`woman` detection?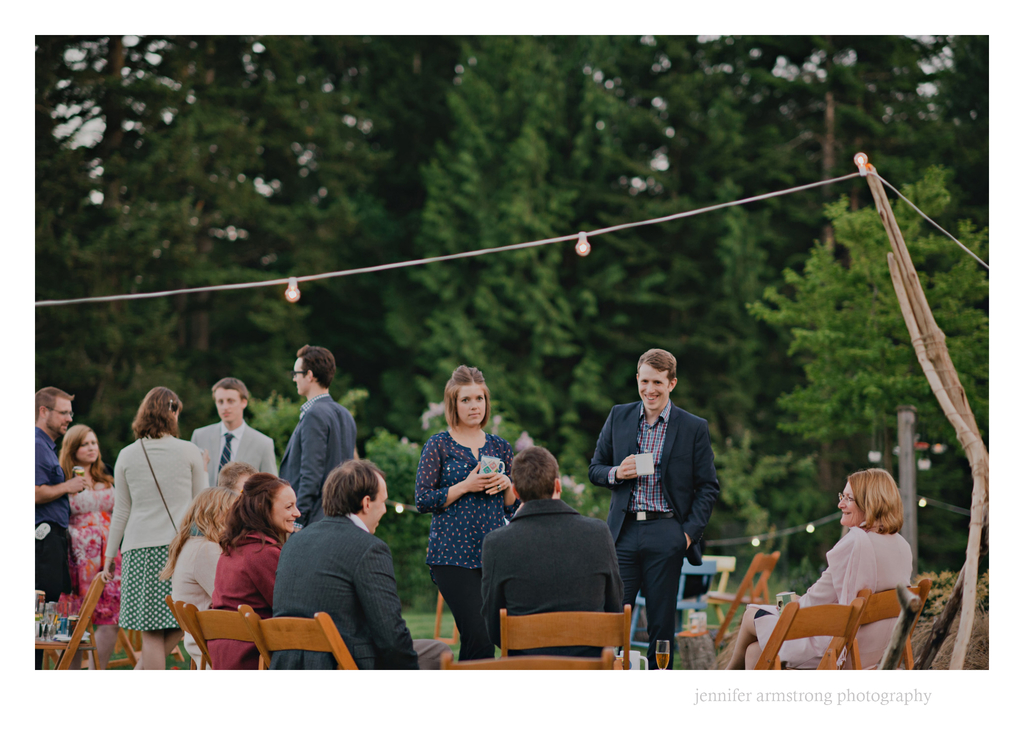
<region>55, 425, 121, 669</region>
